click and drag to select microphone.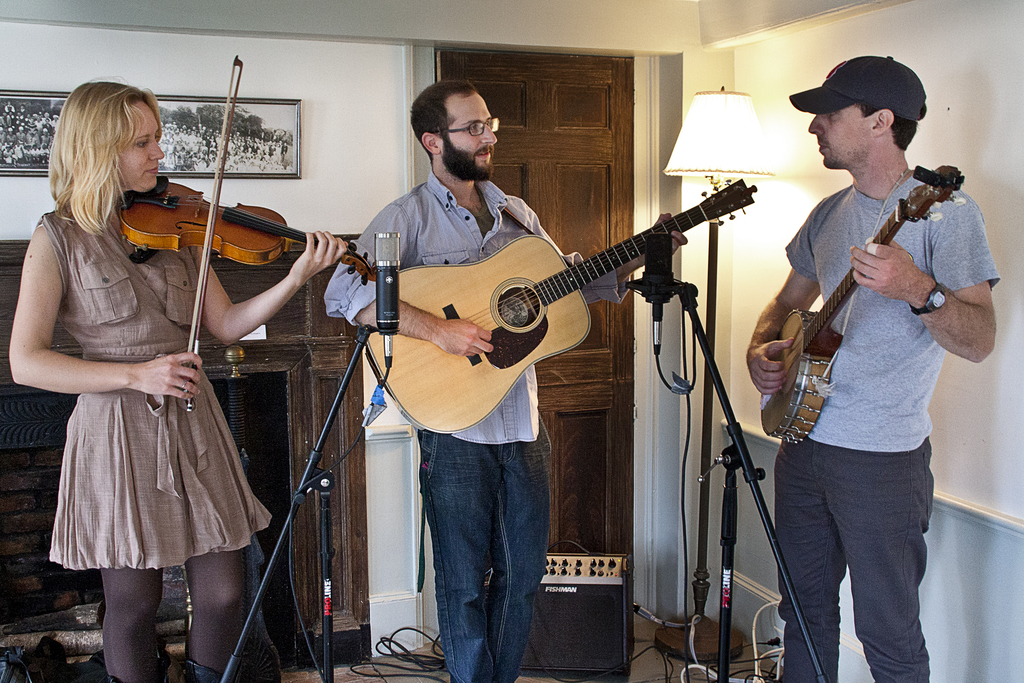
Selection: box=[625, 219, 675, 356].
